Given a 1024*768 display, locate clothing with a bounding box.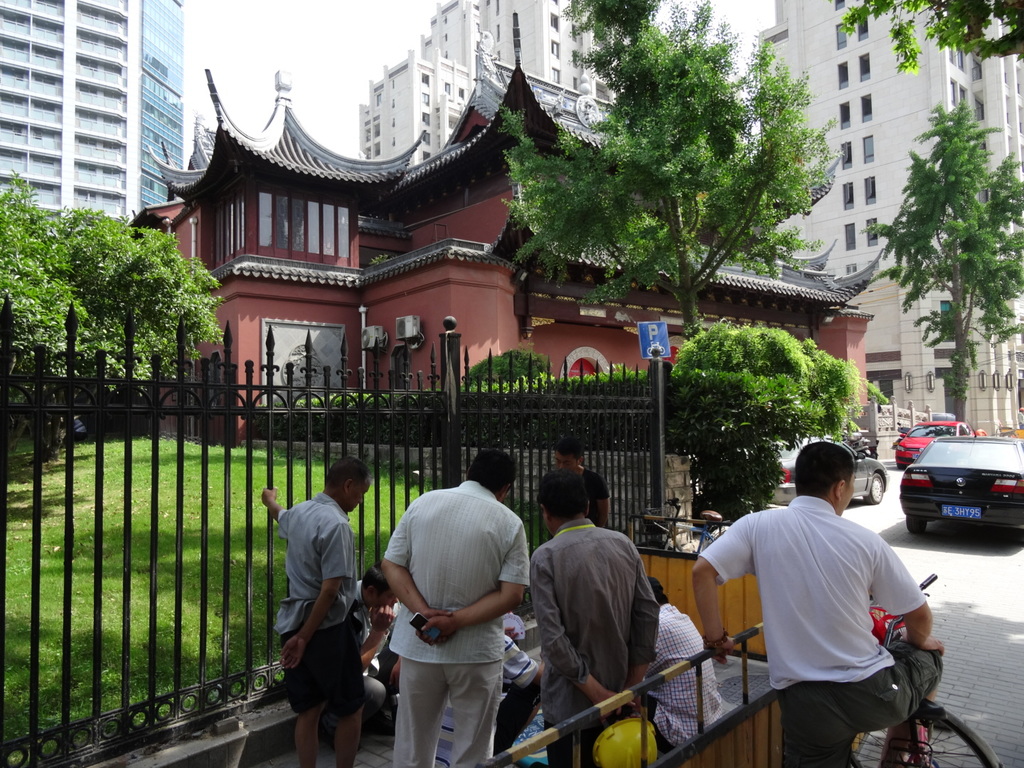
Located: x1=695, y1=491, x2=944, y2=767.
